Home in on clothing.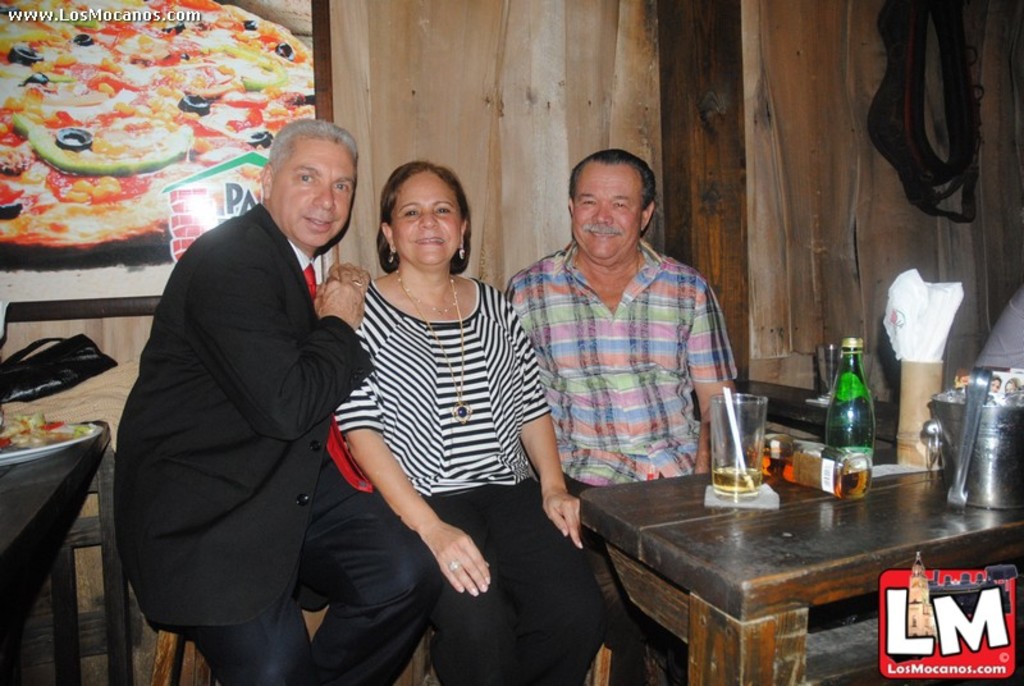
Homed in at (326,274,590,680).
